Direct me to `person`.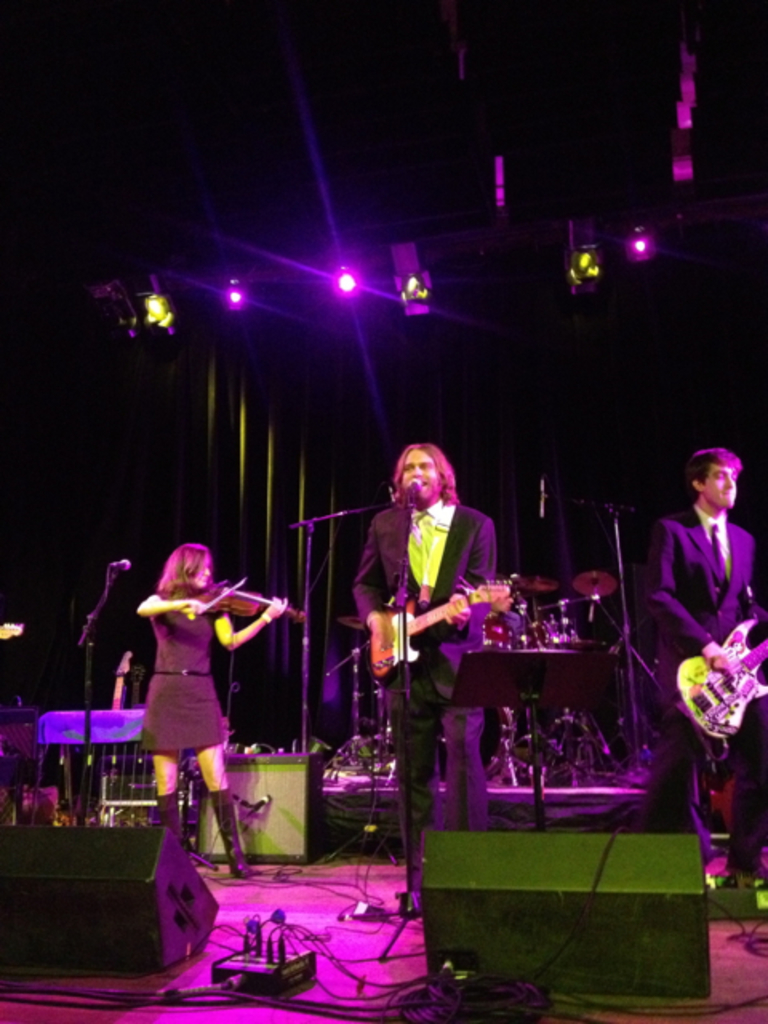
Direction: bbox(136, 539, 286, 875).
